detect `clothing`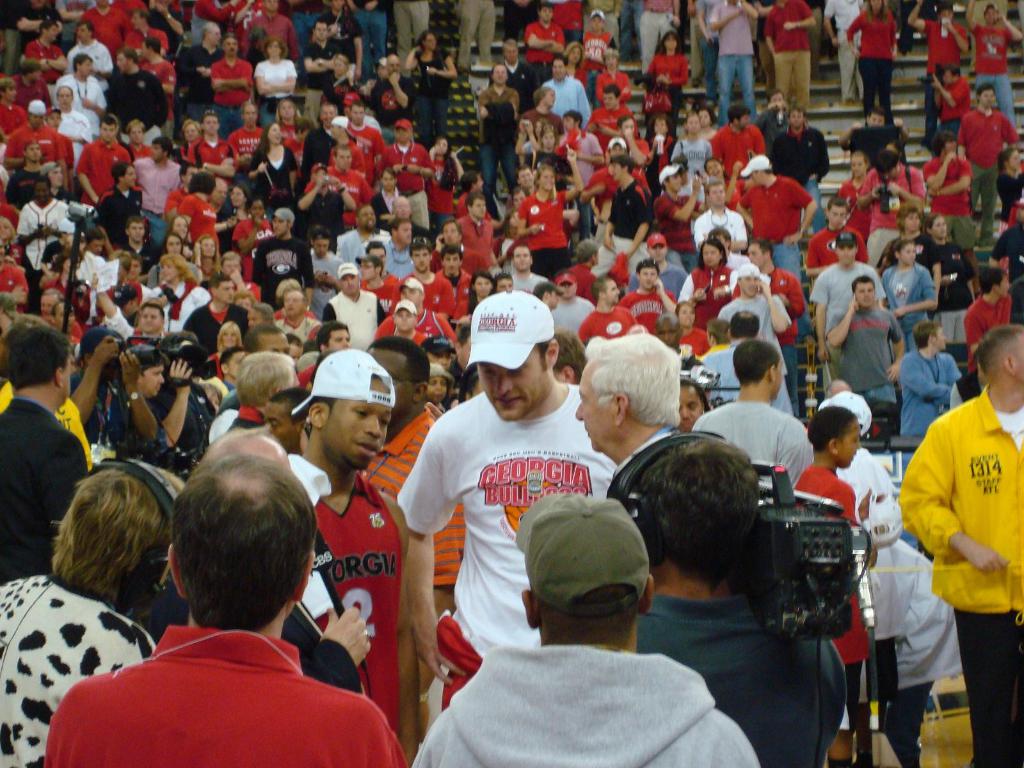
[x1=3, y1=378, x2=92, y2=472]
